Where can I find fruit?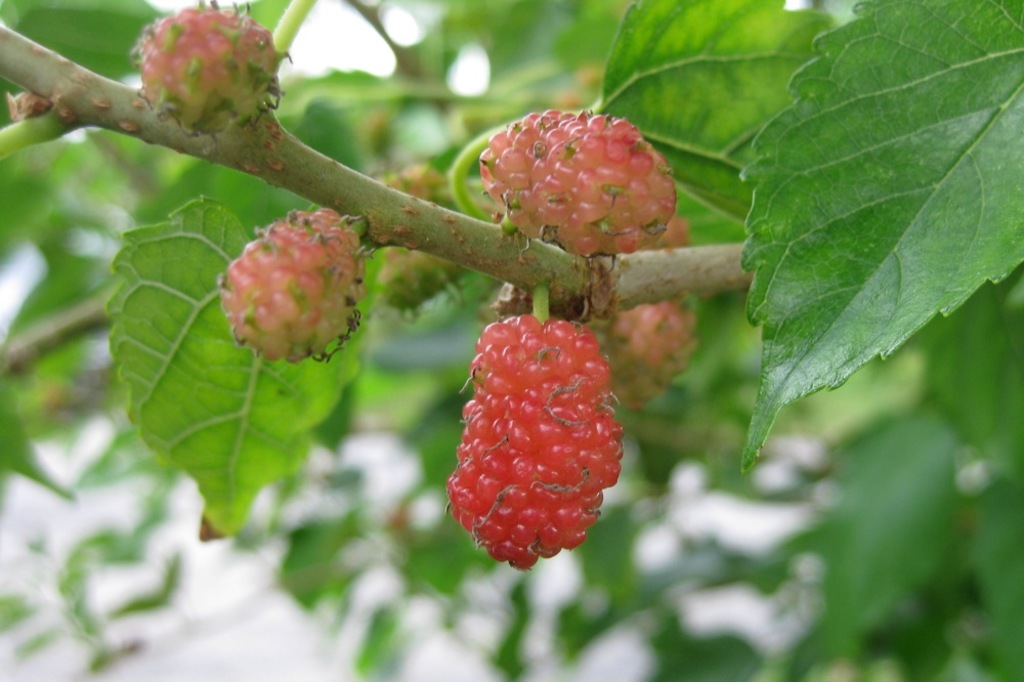
You can find it at <bbox>217, 203, 368, 359</bbox>.
